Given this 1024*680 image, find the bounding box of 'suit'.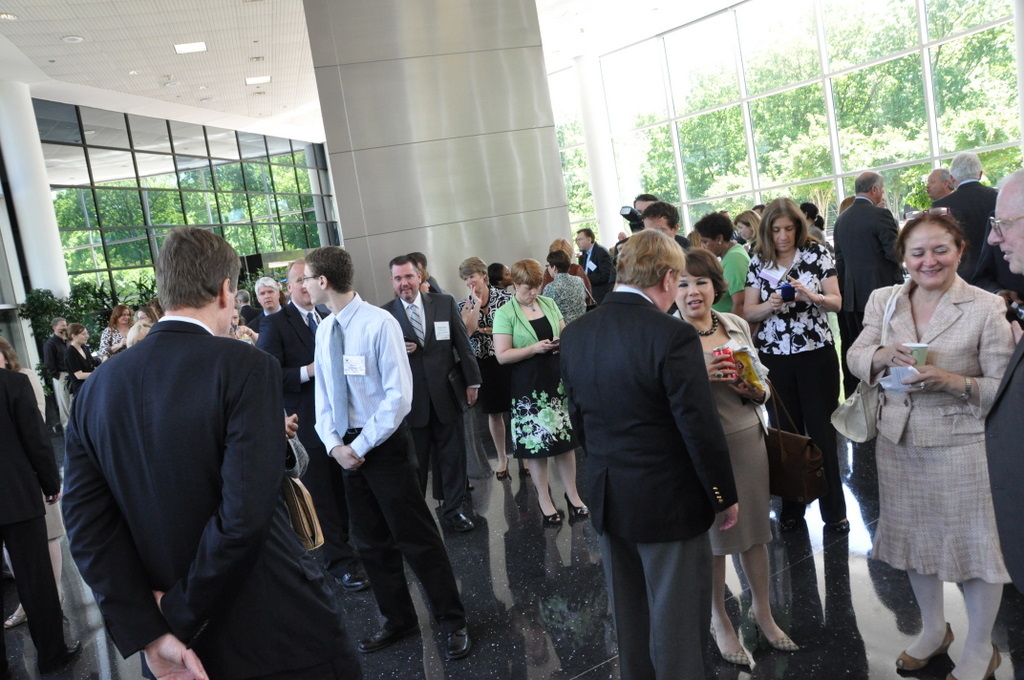
[left=256, top=302, right=337, bottom=568].
